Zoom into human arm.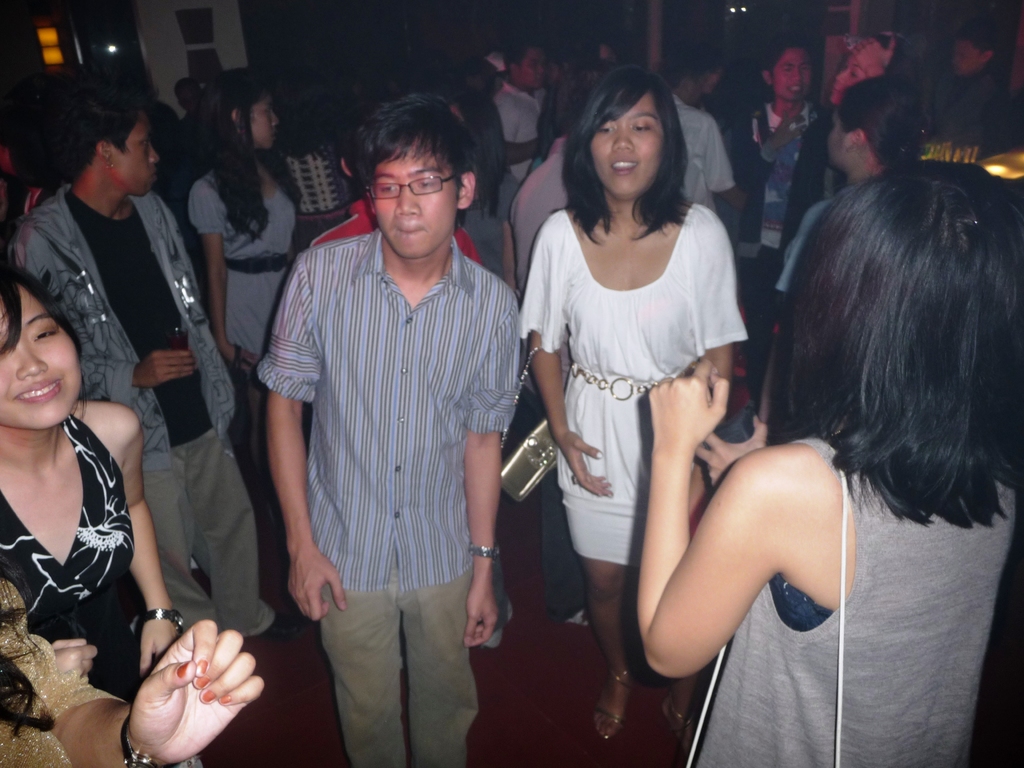
Zoom target: 604, 404, 839, 703.
